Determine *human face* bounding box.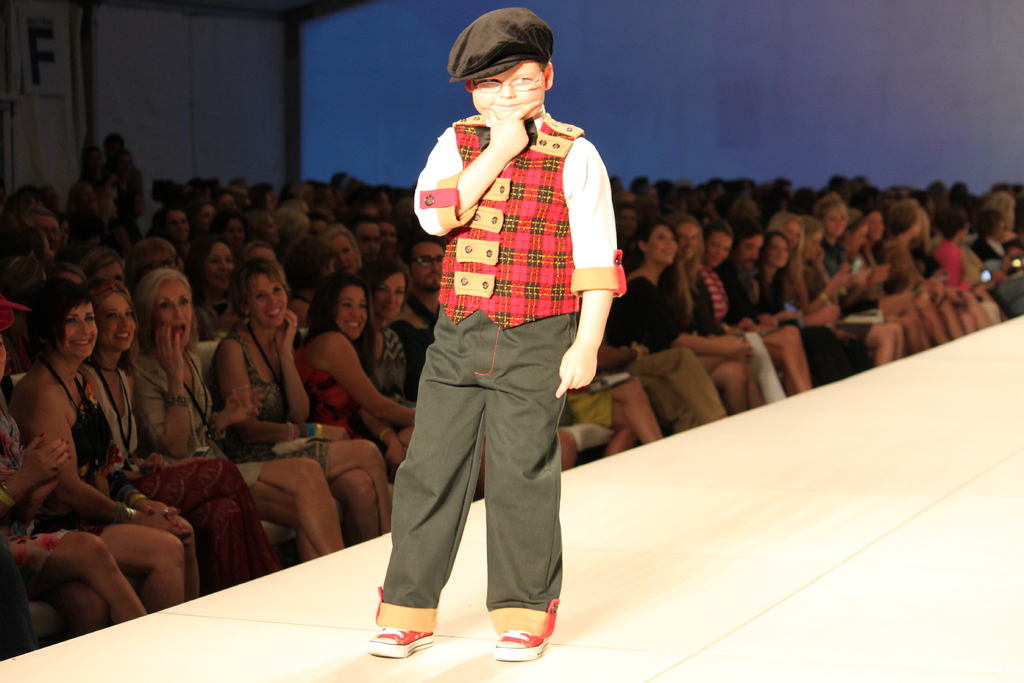
Determined: <bbox>60, 295, 101, 358</bbox>.
